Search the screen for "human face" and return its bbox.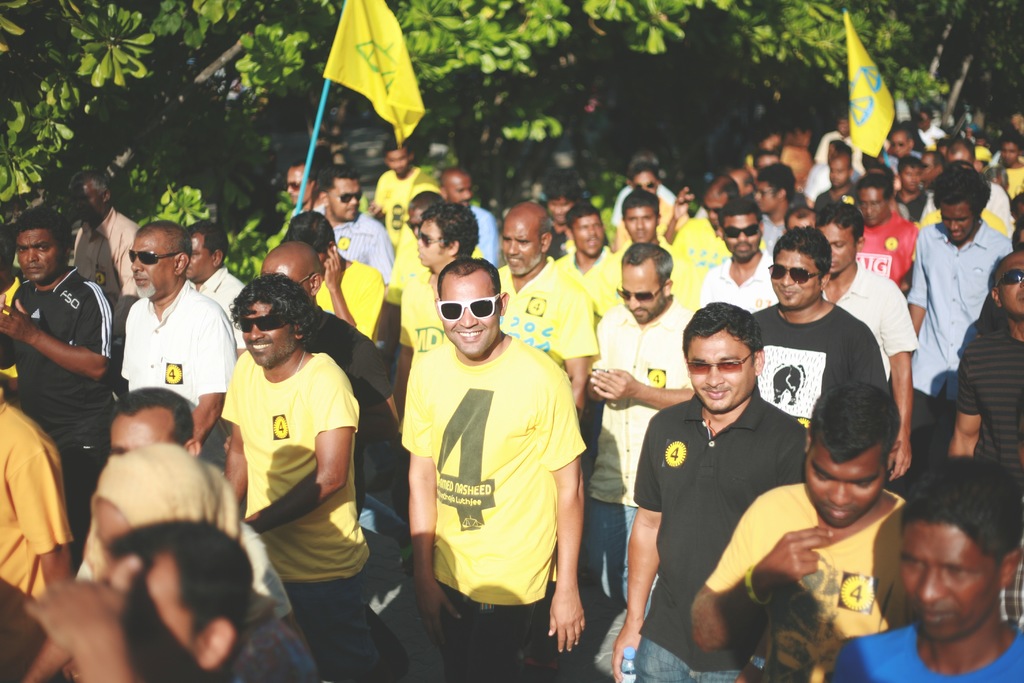
Found: left=243, top=303, right=295, bottom=365.
